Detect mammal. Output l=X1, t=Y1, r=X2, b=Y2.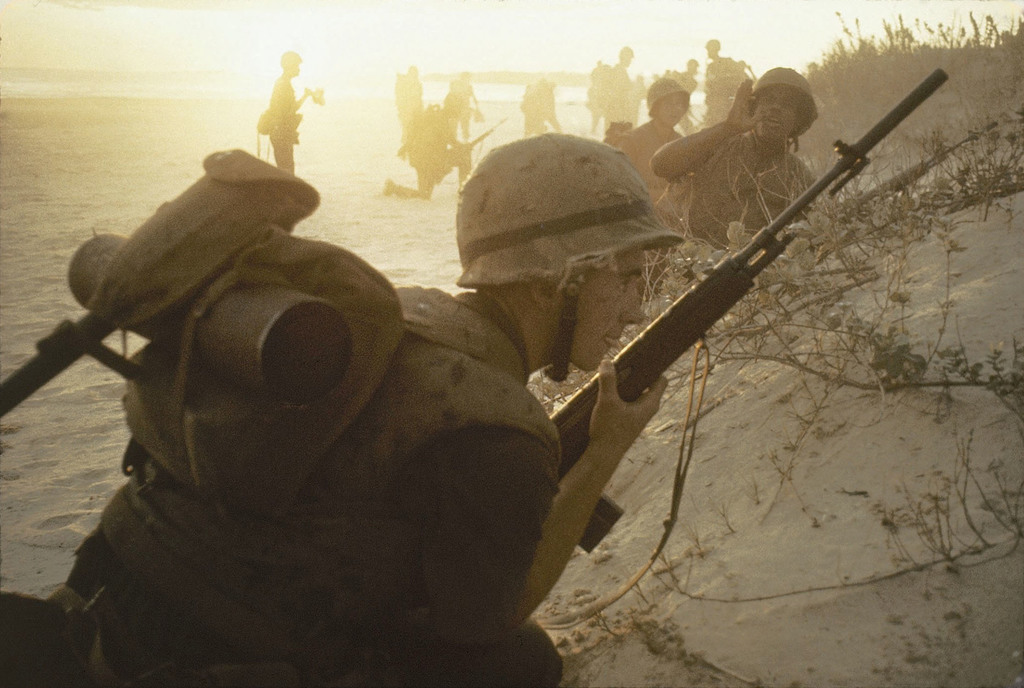
l=607, t=74, r=700, b=206.
